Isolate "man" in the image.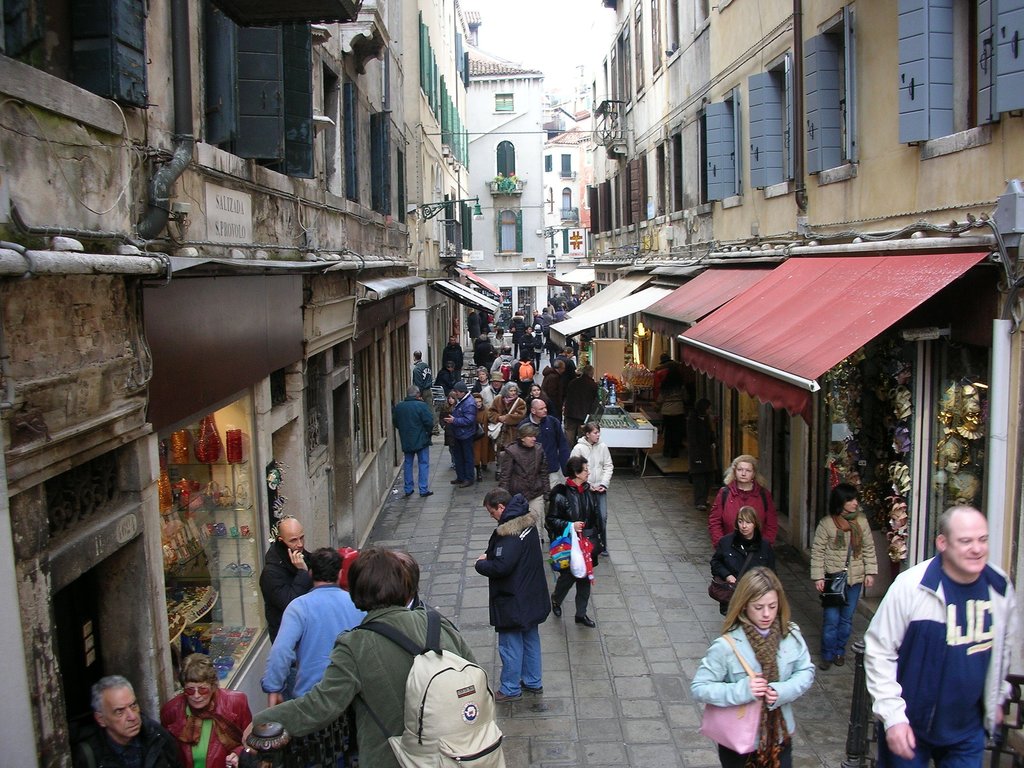
Isolated region: (518, 397, 570, 488).
